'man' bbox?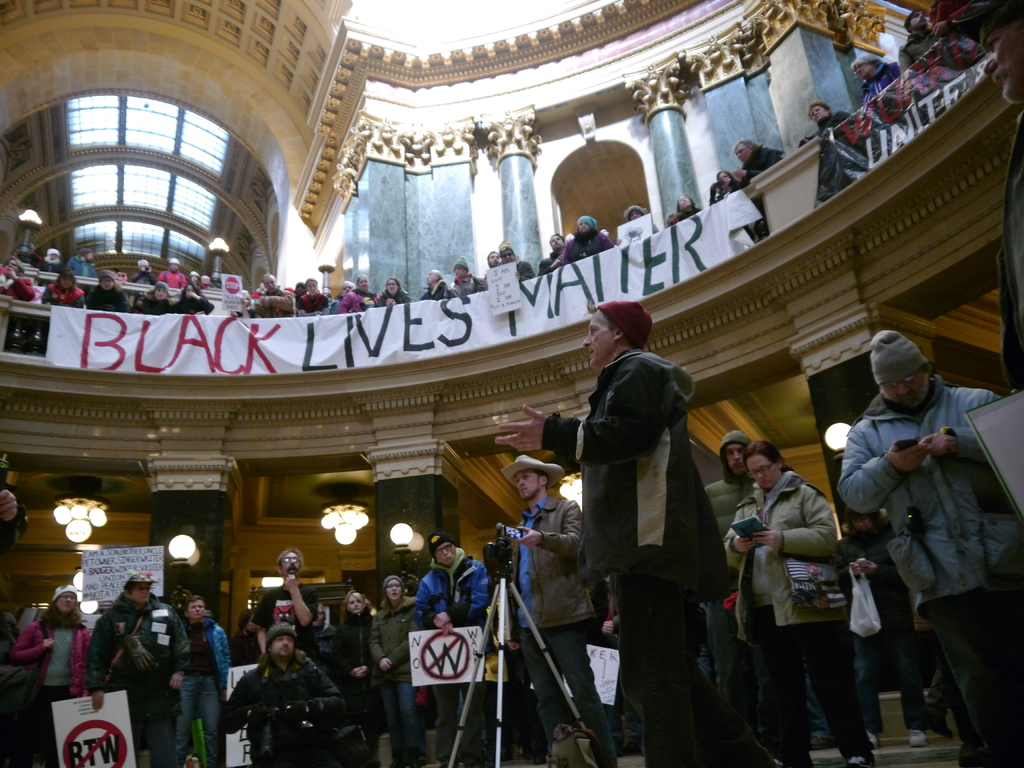
[x1=507, y1=456, x2=616, y2=767]
